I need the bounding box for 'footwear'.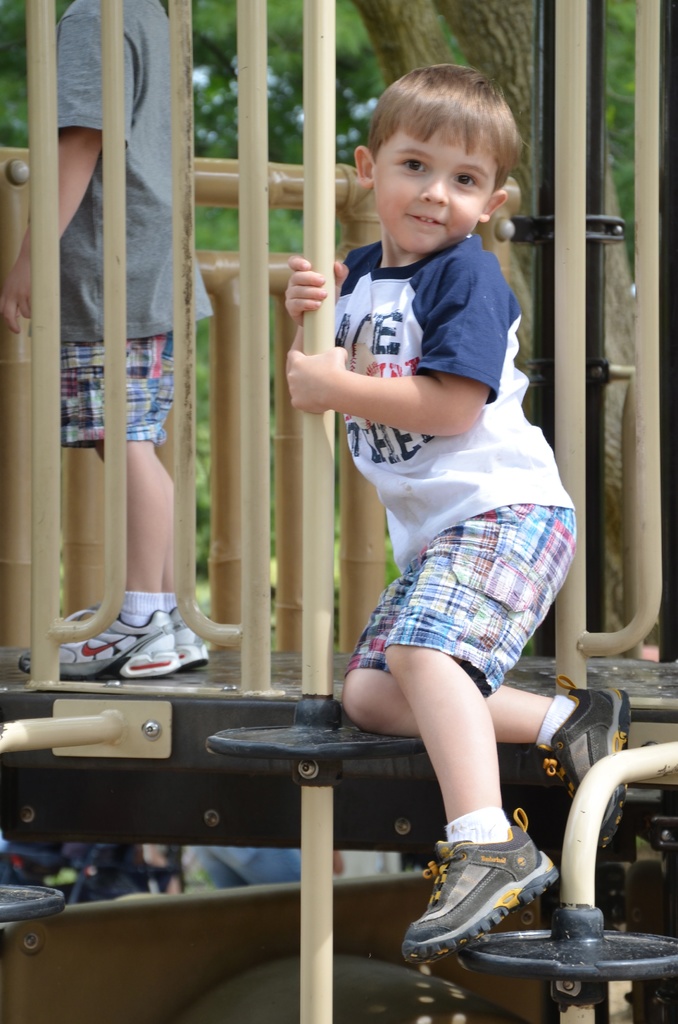
Here it is: bbox(415, 806, 565, 961).
